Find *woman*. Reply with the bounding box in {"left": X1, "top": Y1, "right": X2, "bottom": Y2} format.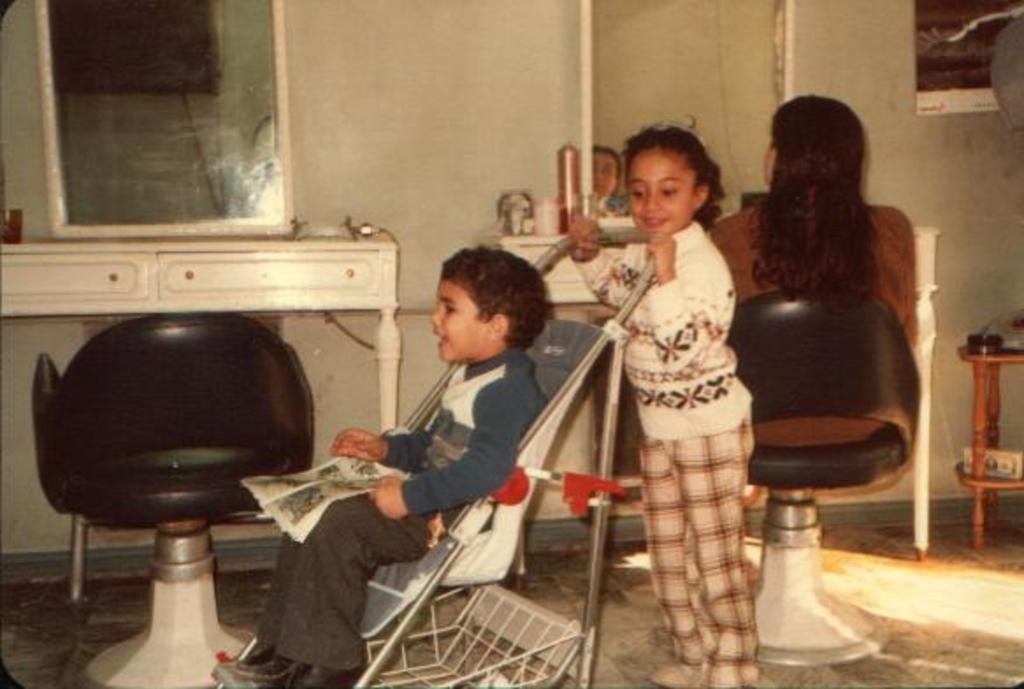
{"left": 718, "top": 81, "right": 933, "bottom": 541}.
